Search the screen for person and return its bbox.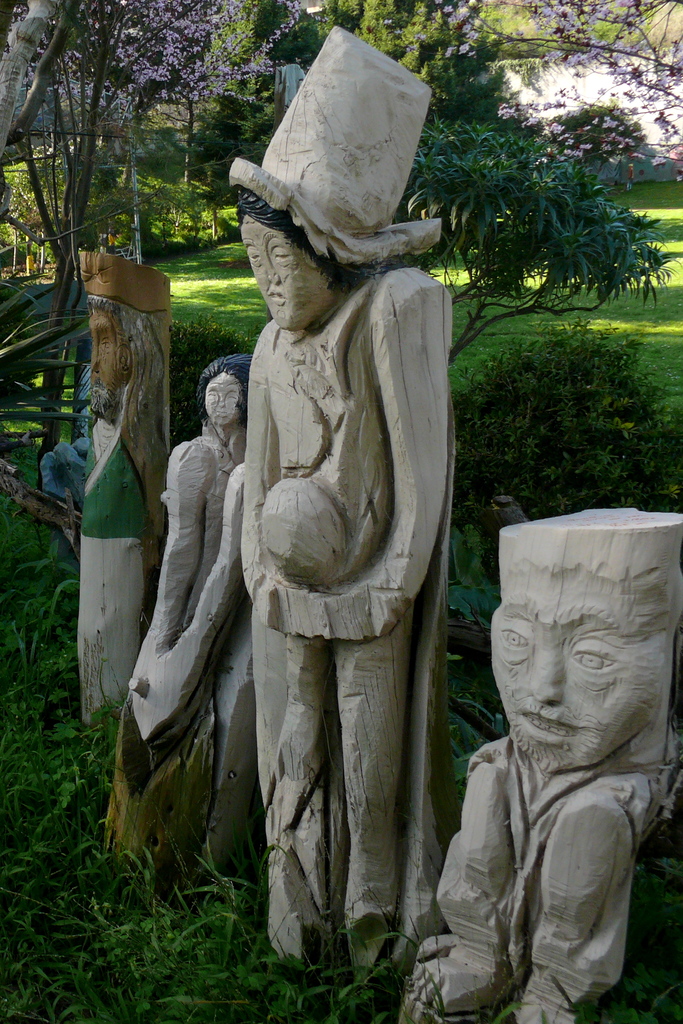
Found: 232/16/462/964.
